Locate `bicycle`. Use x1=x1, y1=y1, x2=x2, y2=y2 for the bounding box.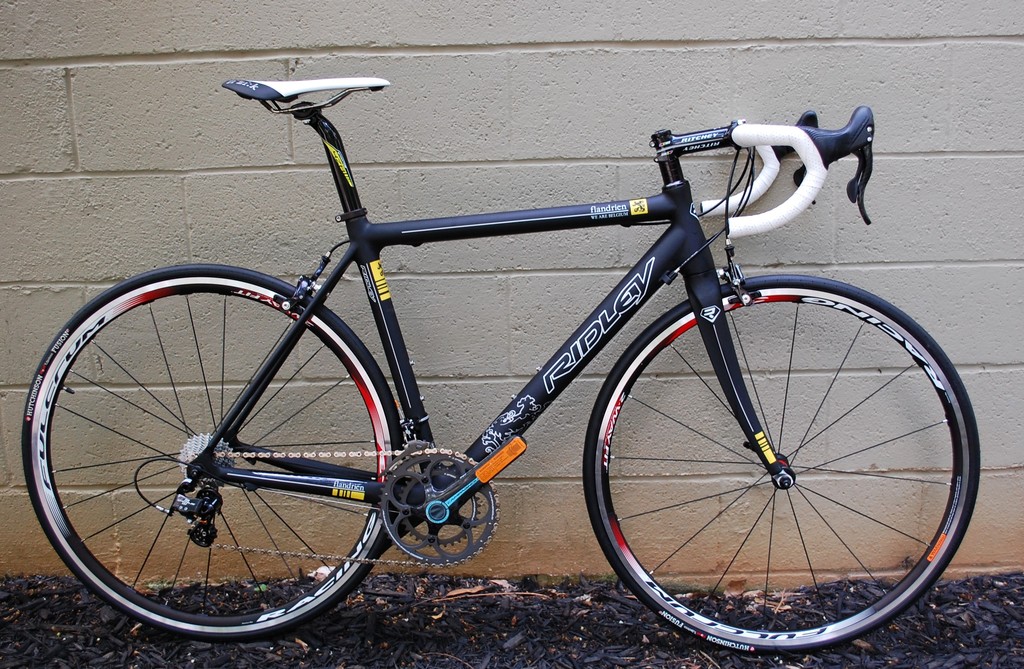
x1=41, y1=69, x2=996, y2=660.
